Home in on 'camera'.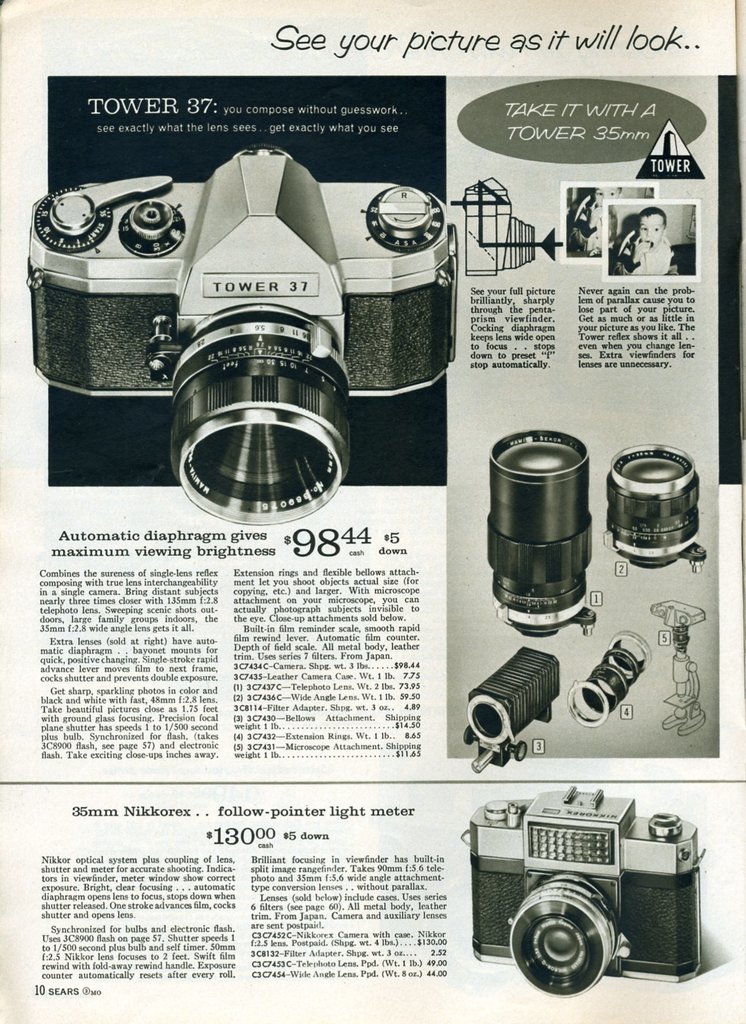
Homed in at x1=19 y1=148 x2=458 y2=527.
